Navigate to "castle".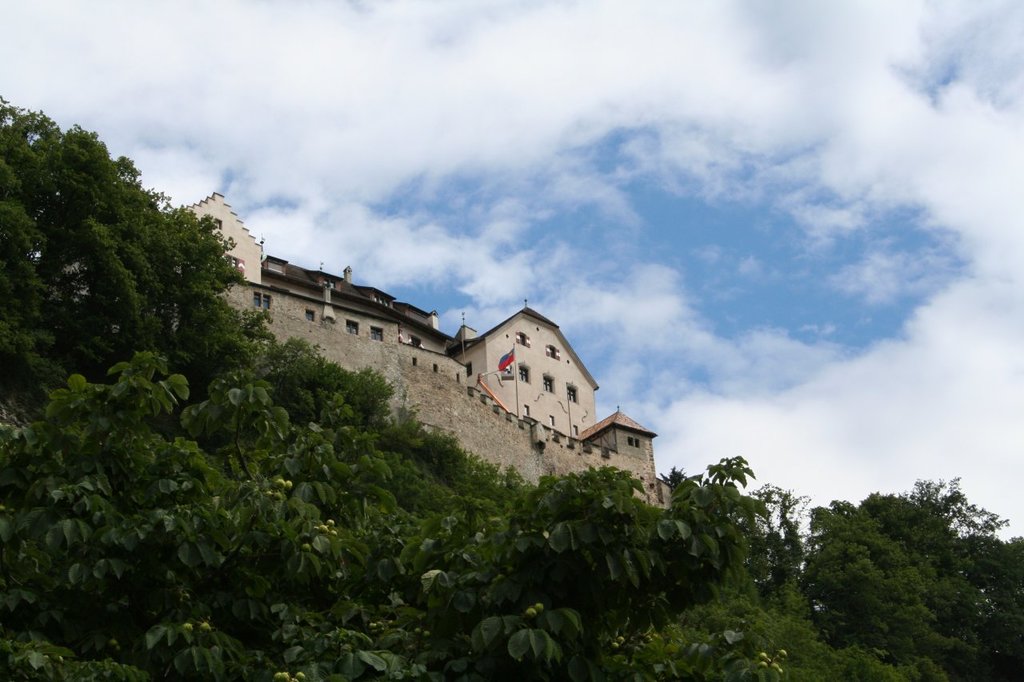
Navigation target: x1=182, y1=190, x2=671, y2=505.
